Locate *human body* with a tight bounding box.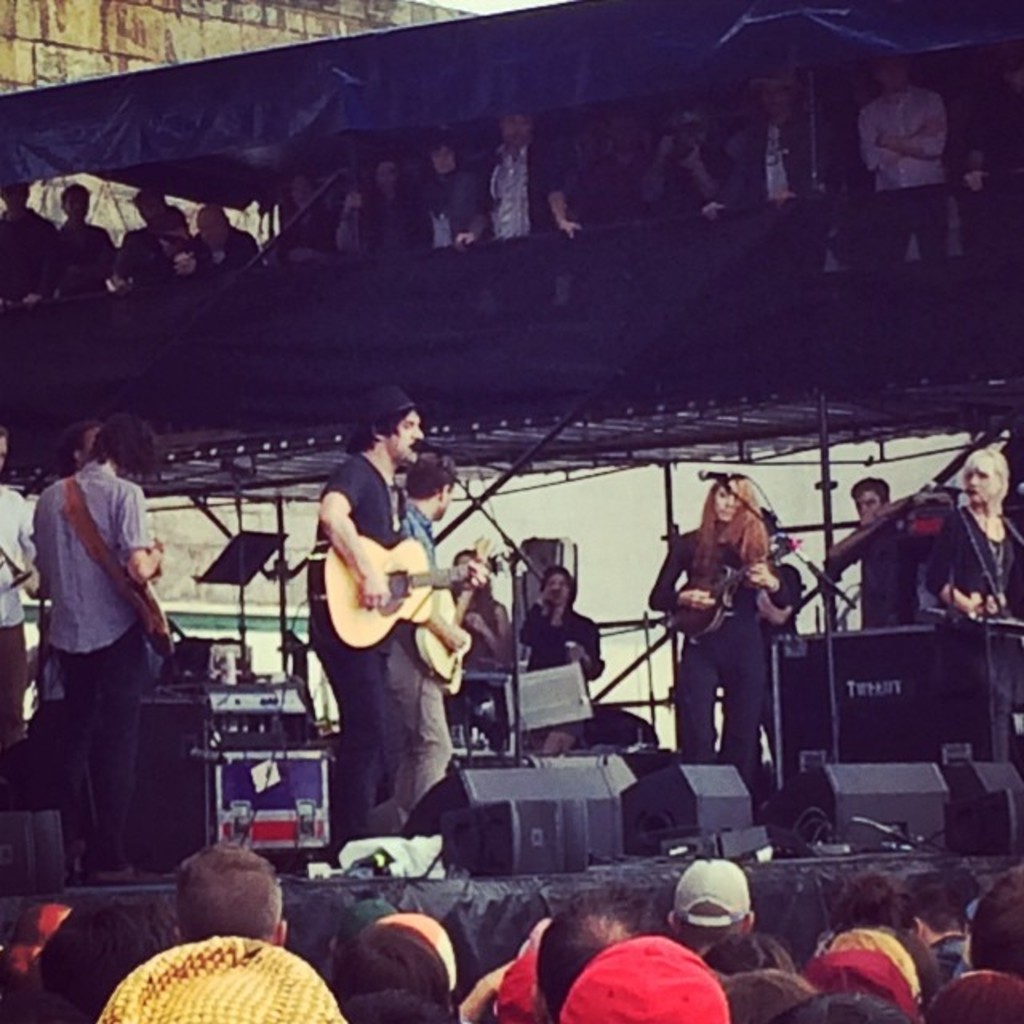
{"x1": 450, "y1": 115, "x2": 576, "y2": 318}.
